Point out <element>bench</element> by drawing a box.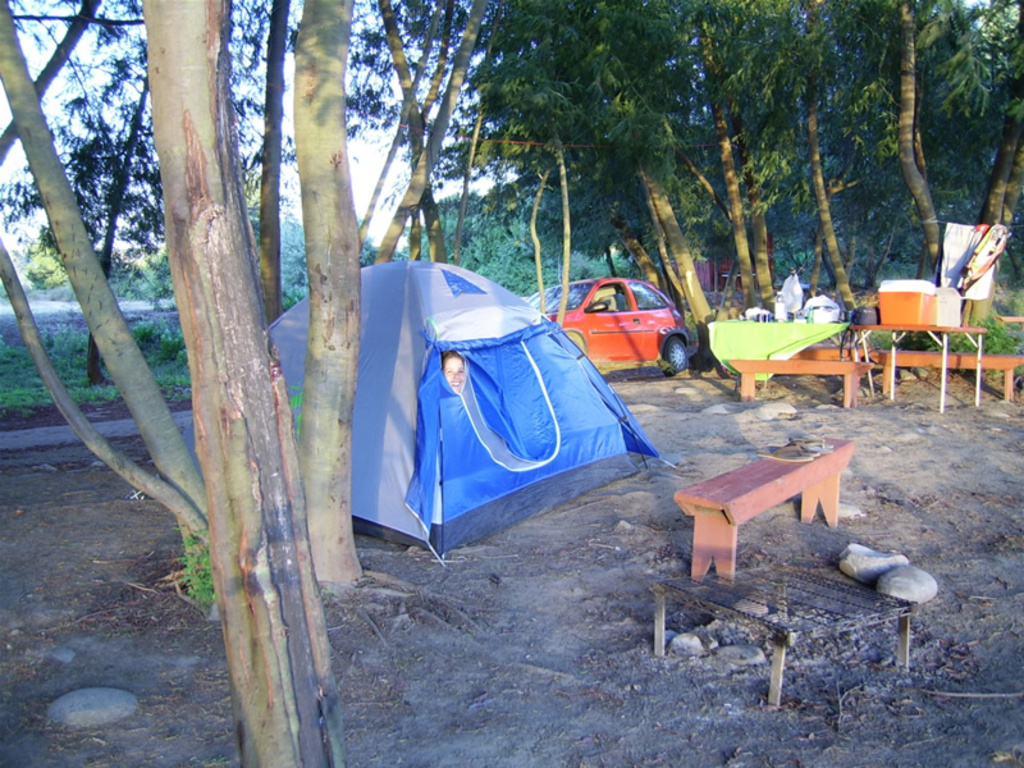
x1=785, y1=347, x2=872, y2=360.
